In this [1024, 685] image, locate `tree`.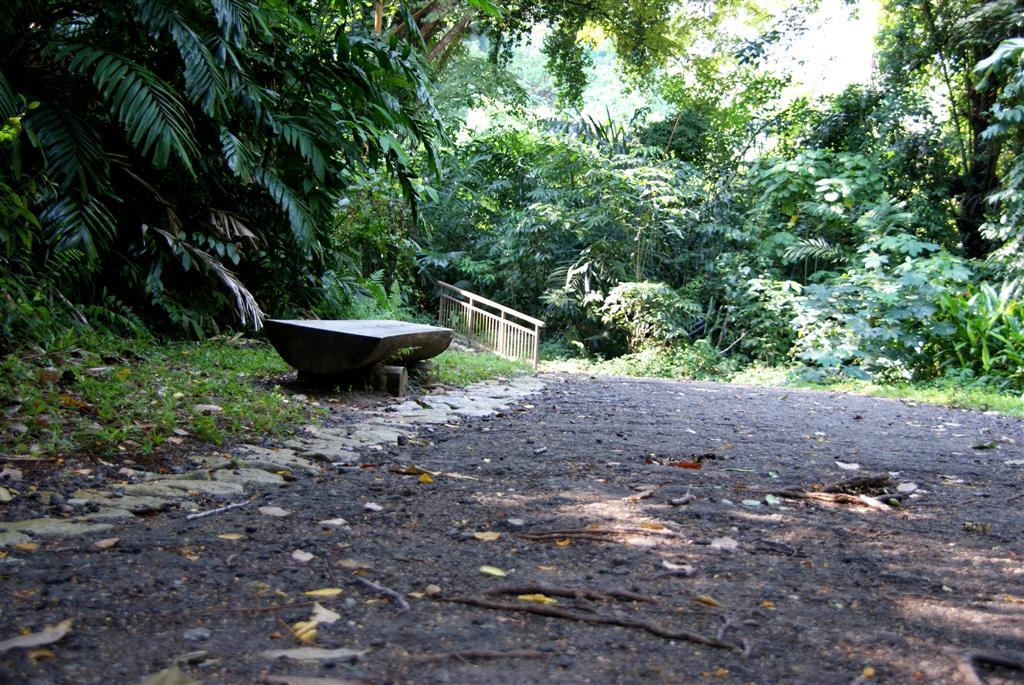
Bounding box: select_region(890, 0, 1017, 378).
